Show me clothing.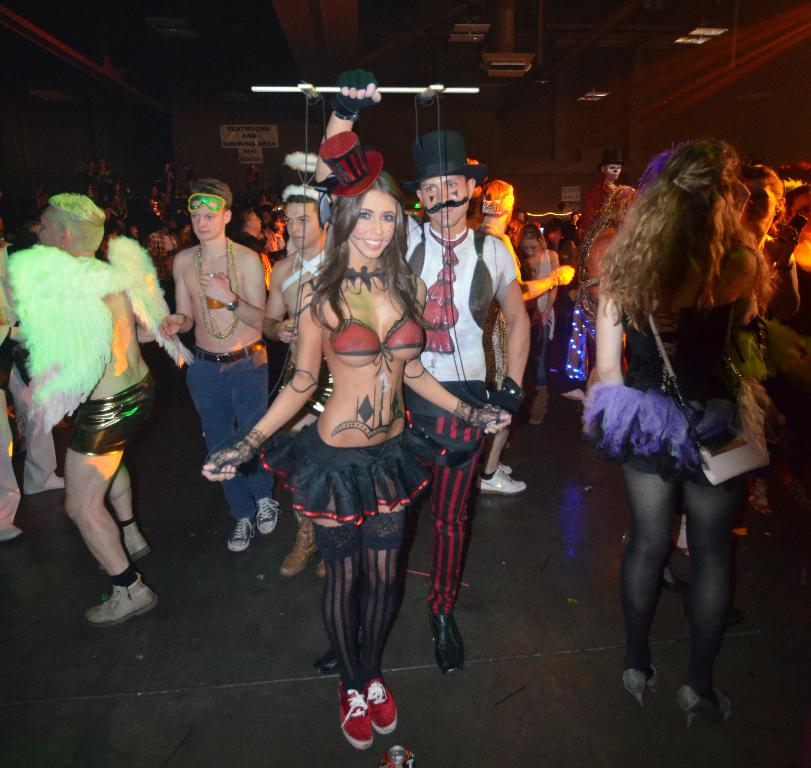
clothing is here: 67/377/148/450.
